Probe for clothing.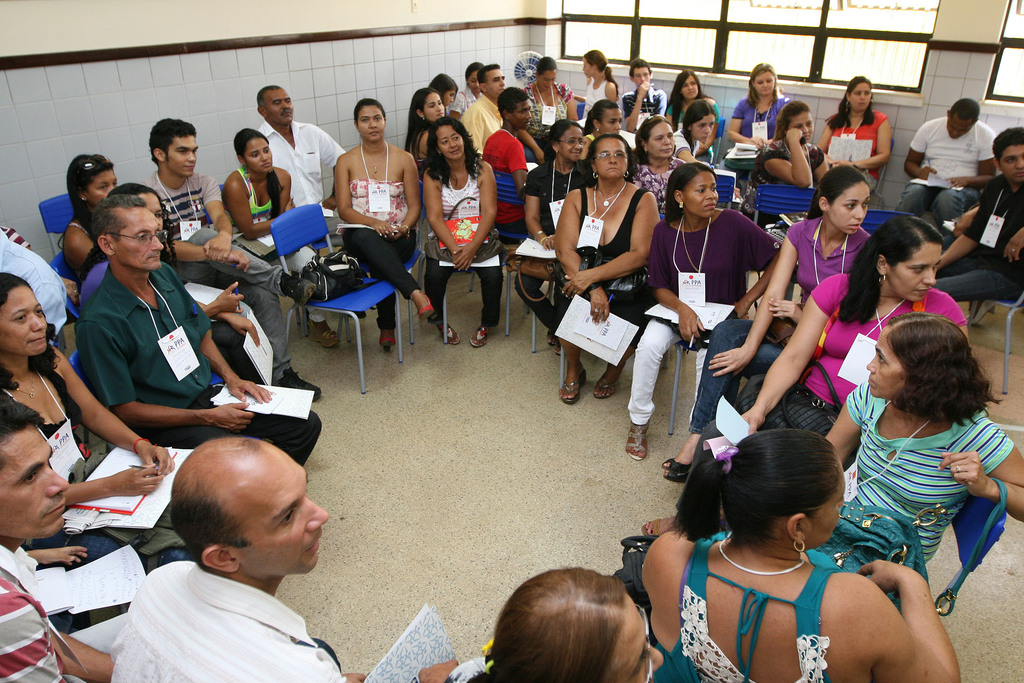
Probe result: box=[259, 122, 339, 205].
